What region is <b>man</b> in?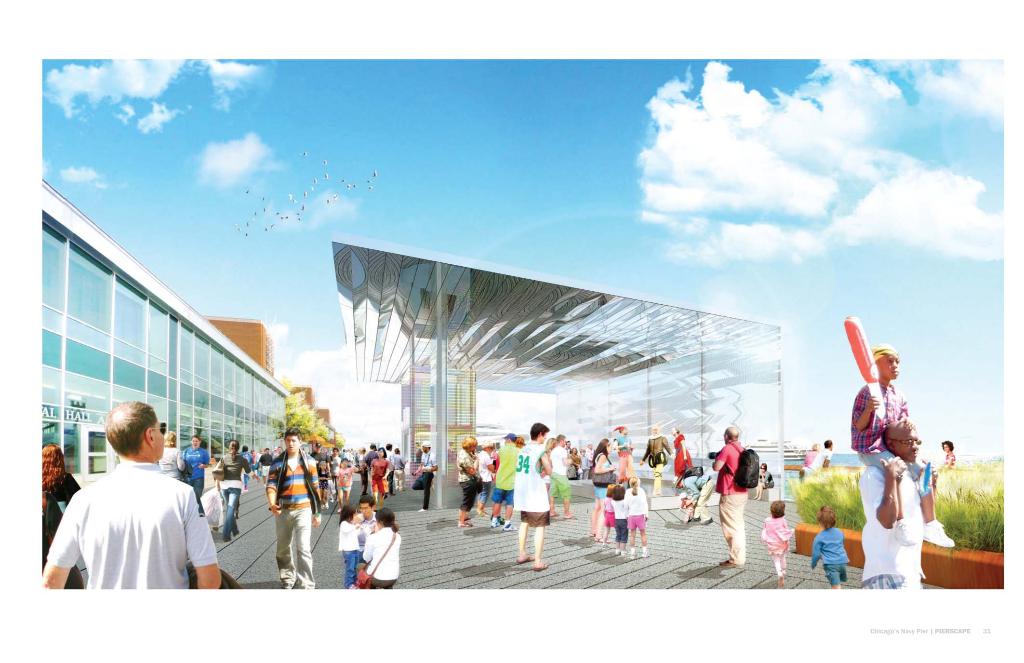
[856, 418, 938, 597].
